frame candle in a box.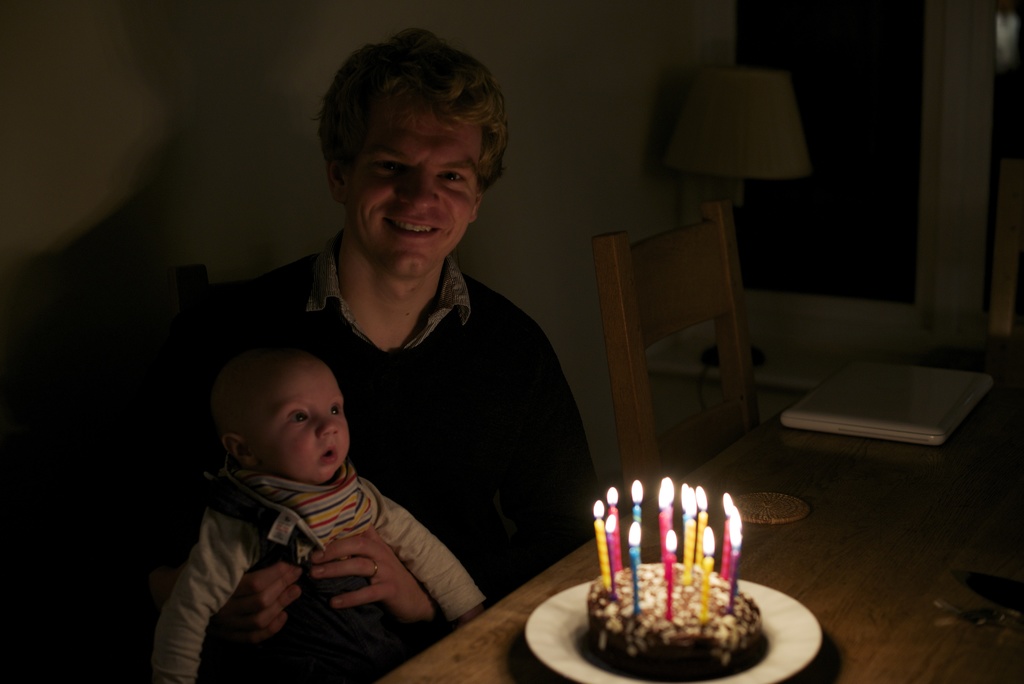
593 497 609 589.
